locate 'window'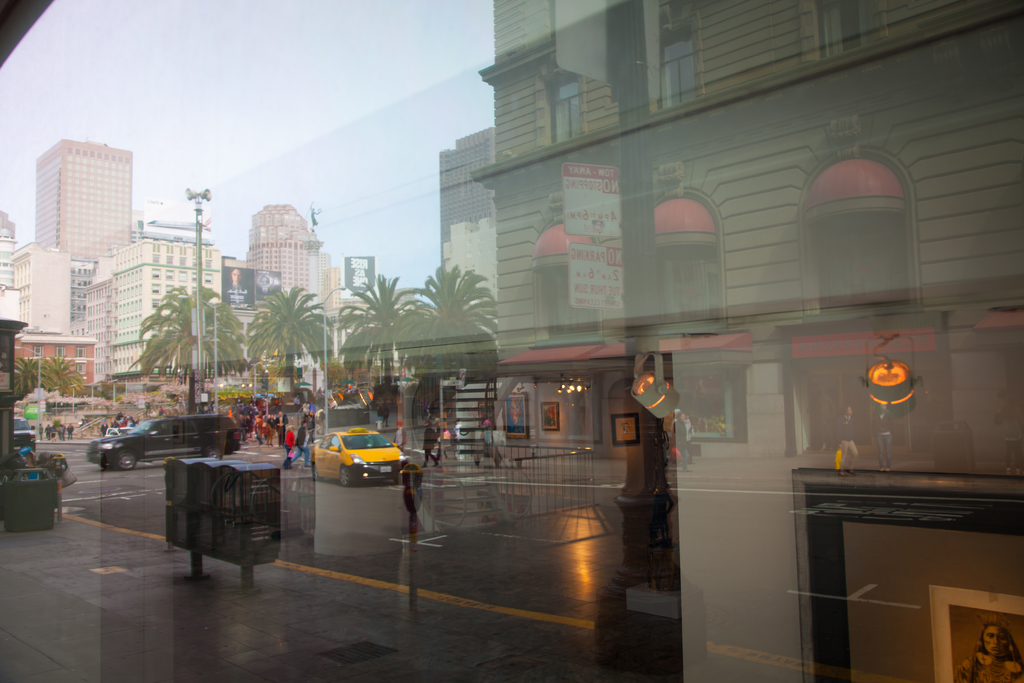
[152,418,185,436]
